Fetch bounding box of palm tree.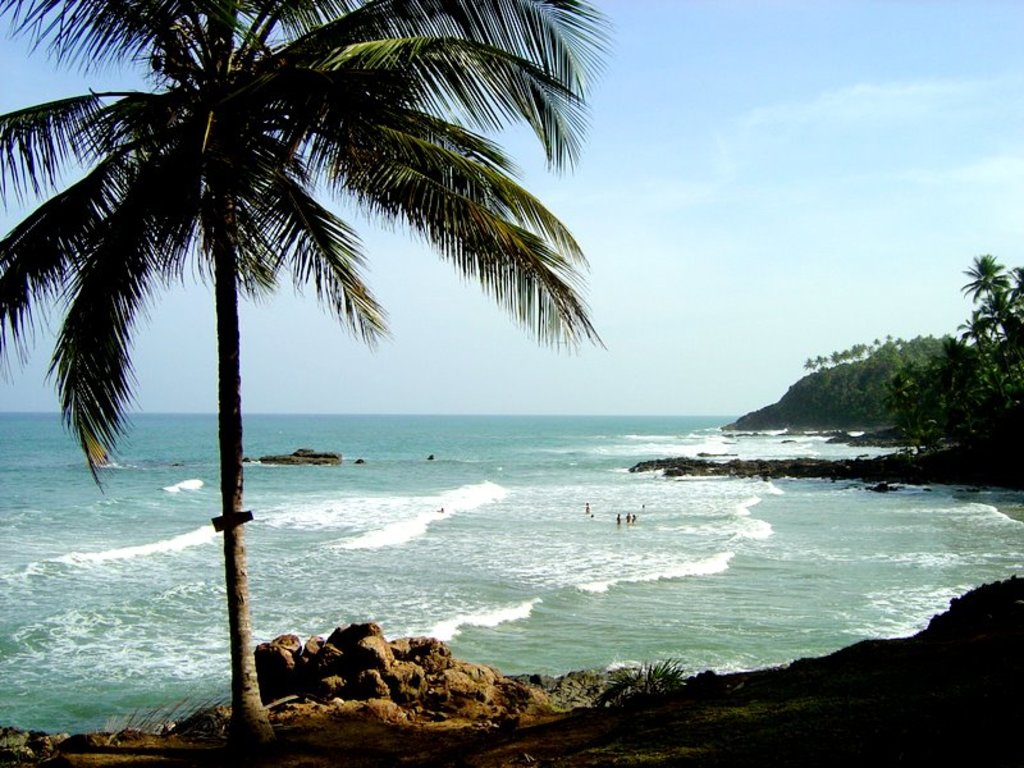
Bbox: bbox=(965, 243, 1000, 312).
